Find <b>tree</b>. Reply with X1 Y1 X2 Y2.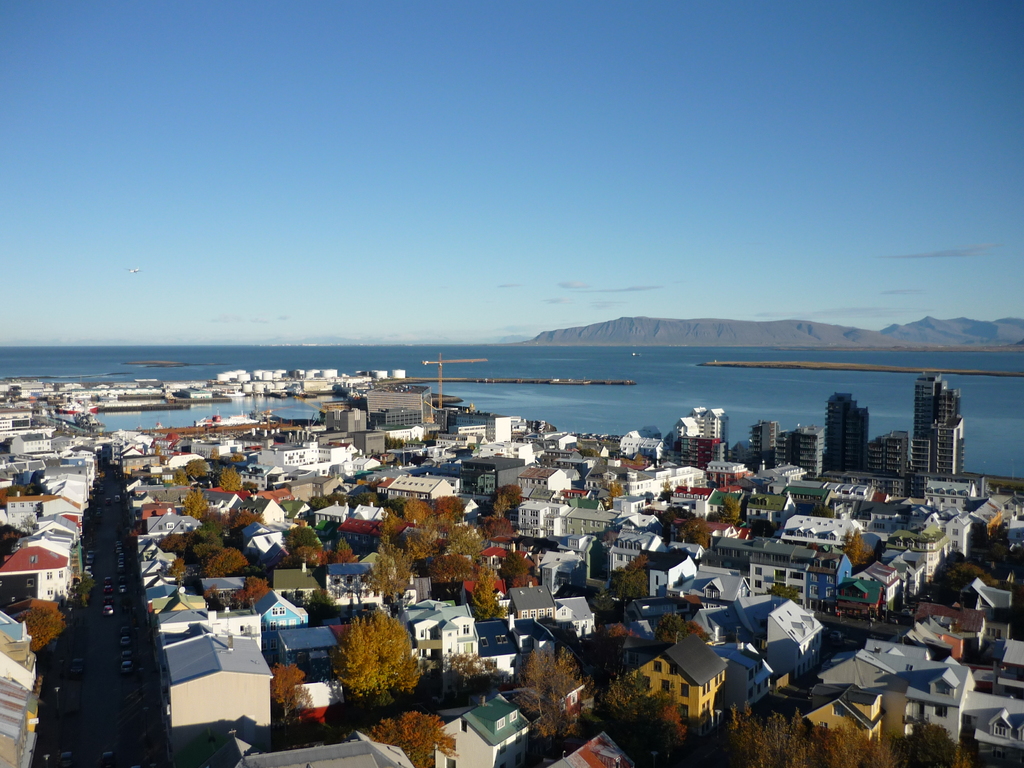
170 468 191 486.
